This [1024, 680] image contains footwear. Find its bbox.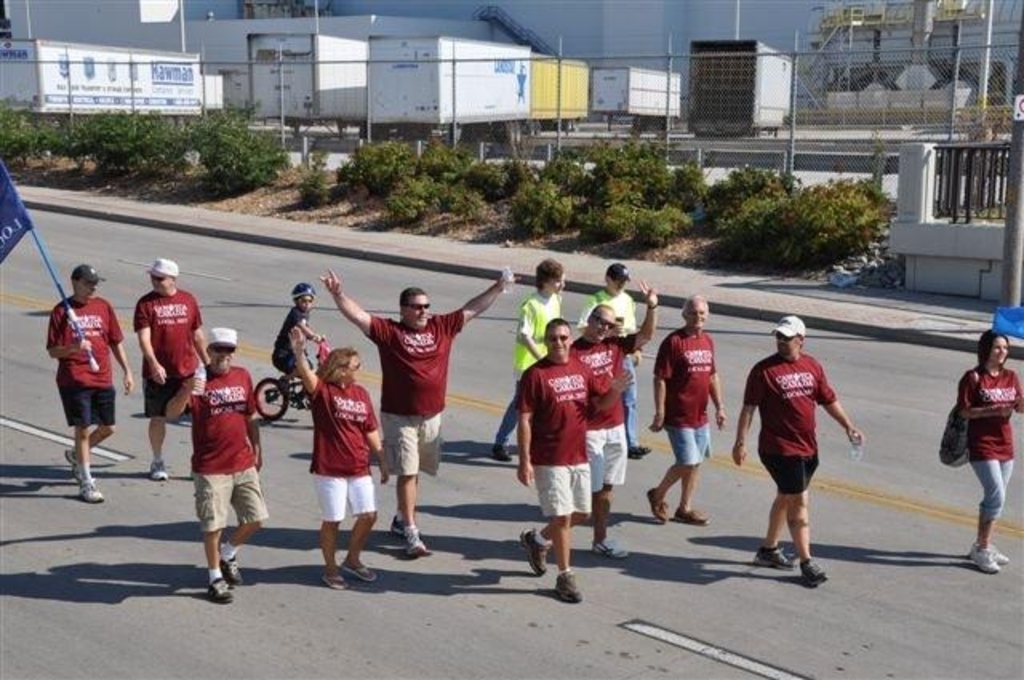
select_region(221, 560, 242, 586).
